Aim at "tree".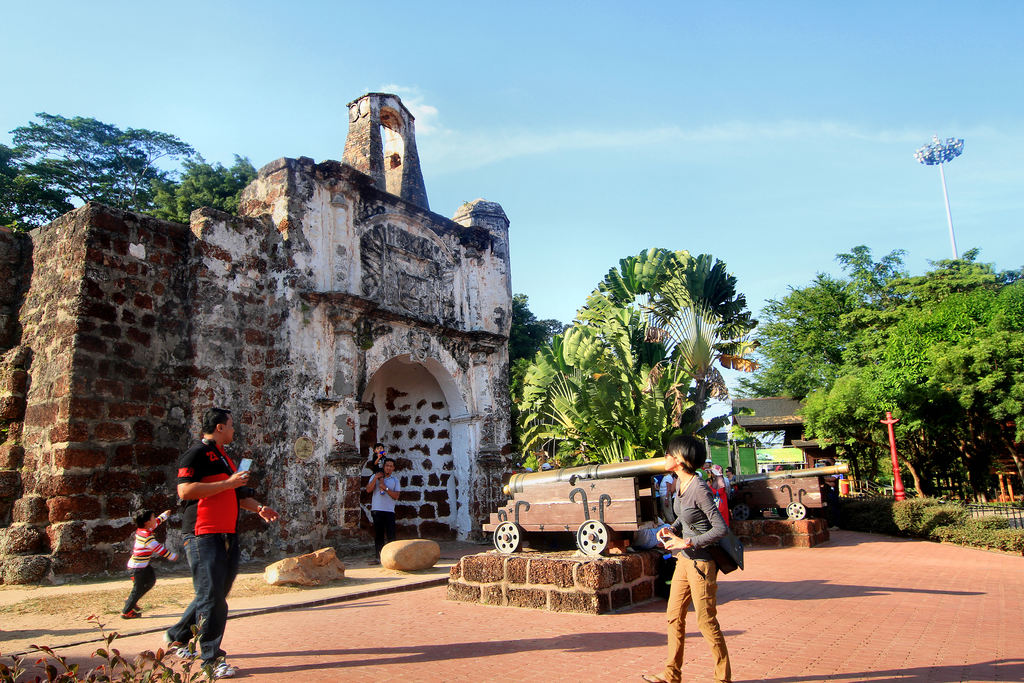
Aimed at box(12, 107, 198, 221).
